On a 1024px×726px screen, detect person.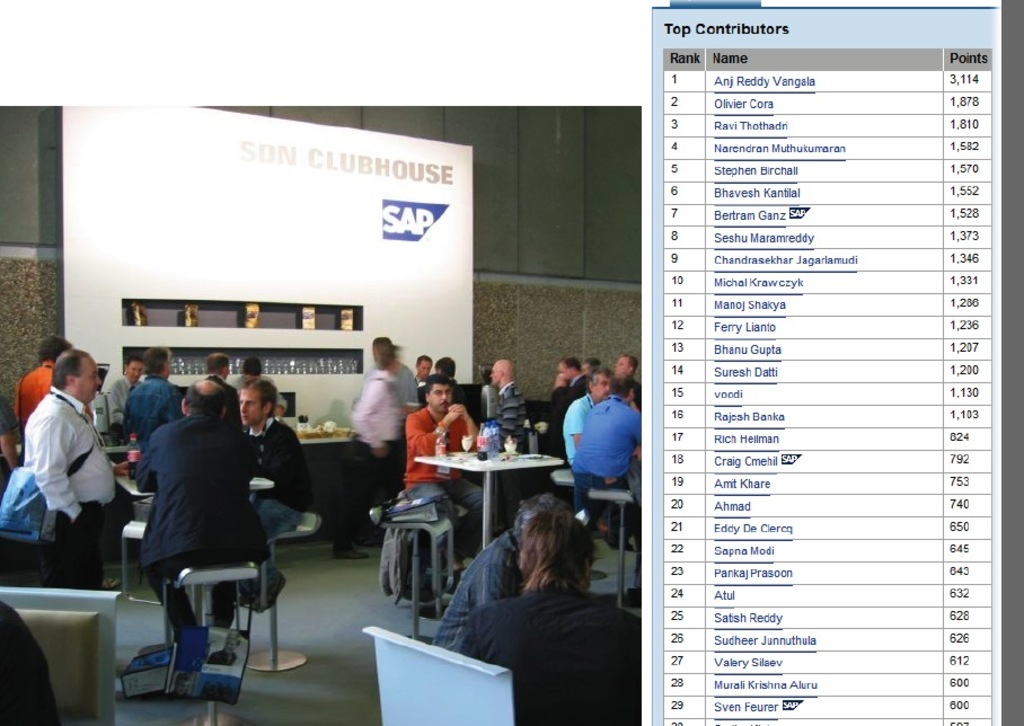
select_region(344, 338, 413, 505).
